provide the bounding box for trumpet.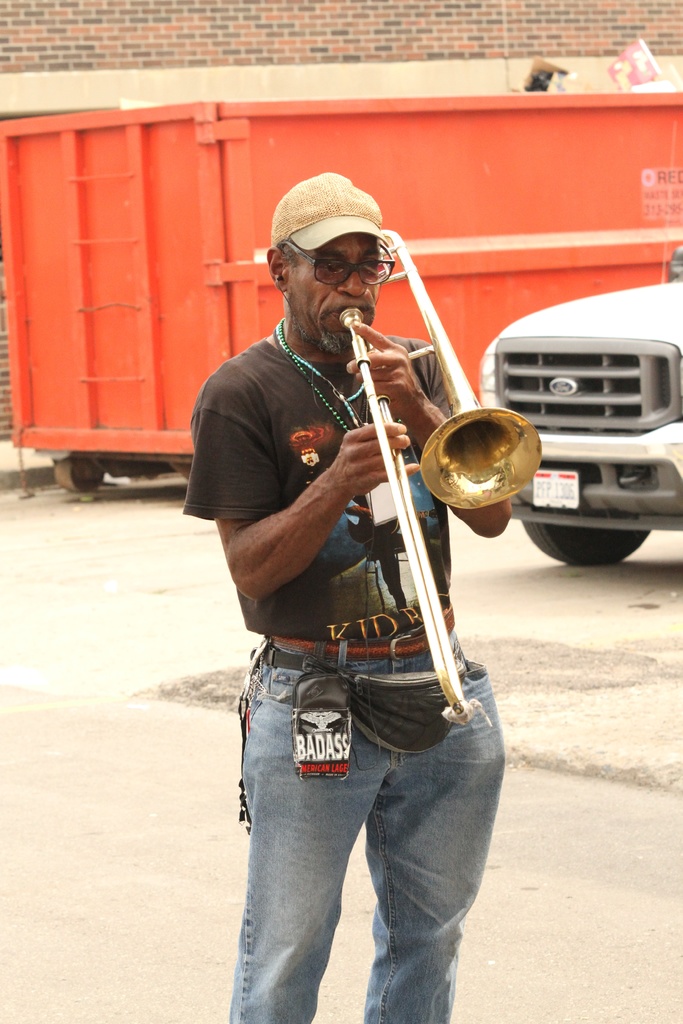
Rect(336, 228, 544, 721).
